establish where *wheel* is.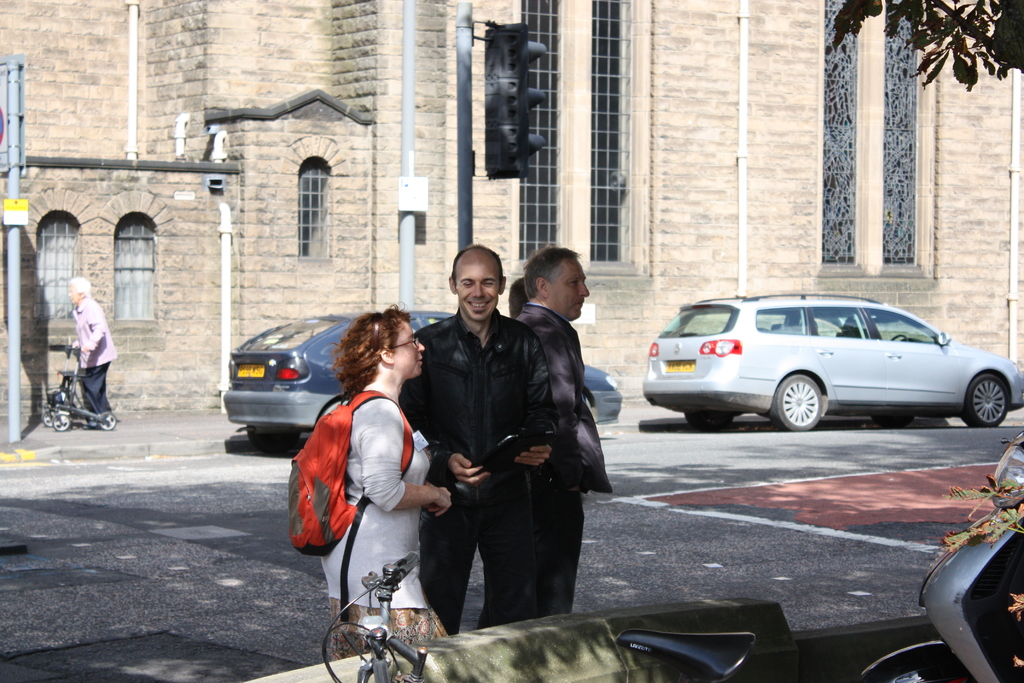
Established at <box>890,332,907,340</box>.
